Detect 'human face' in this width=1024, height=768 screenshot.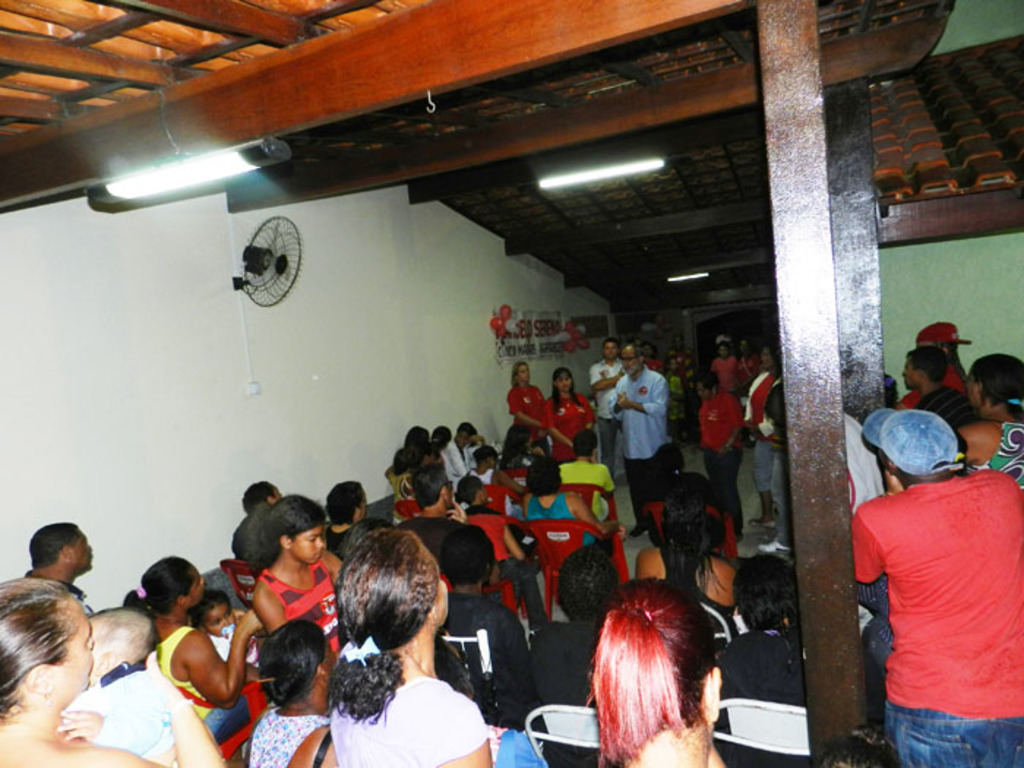
Detection: 622:361:635:380.
